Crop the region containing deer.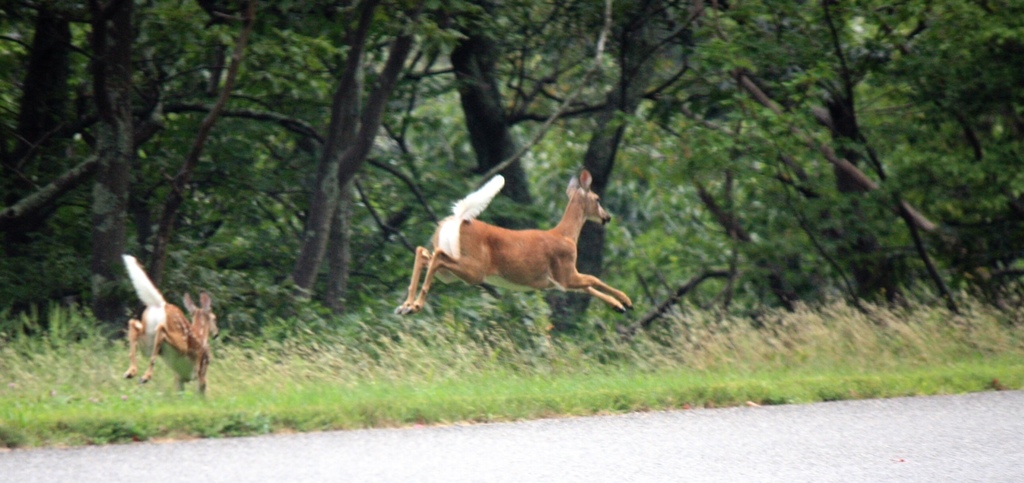
Crop region: rect(392, 170, 635, 329).
